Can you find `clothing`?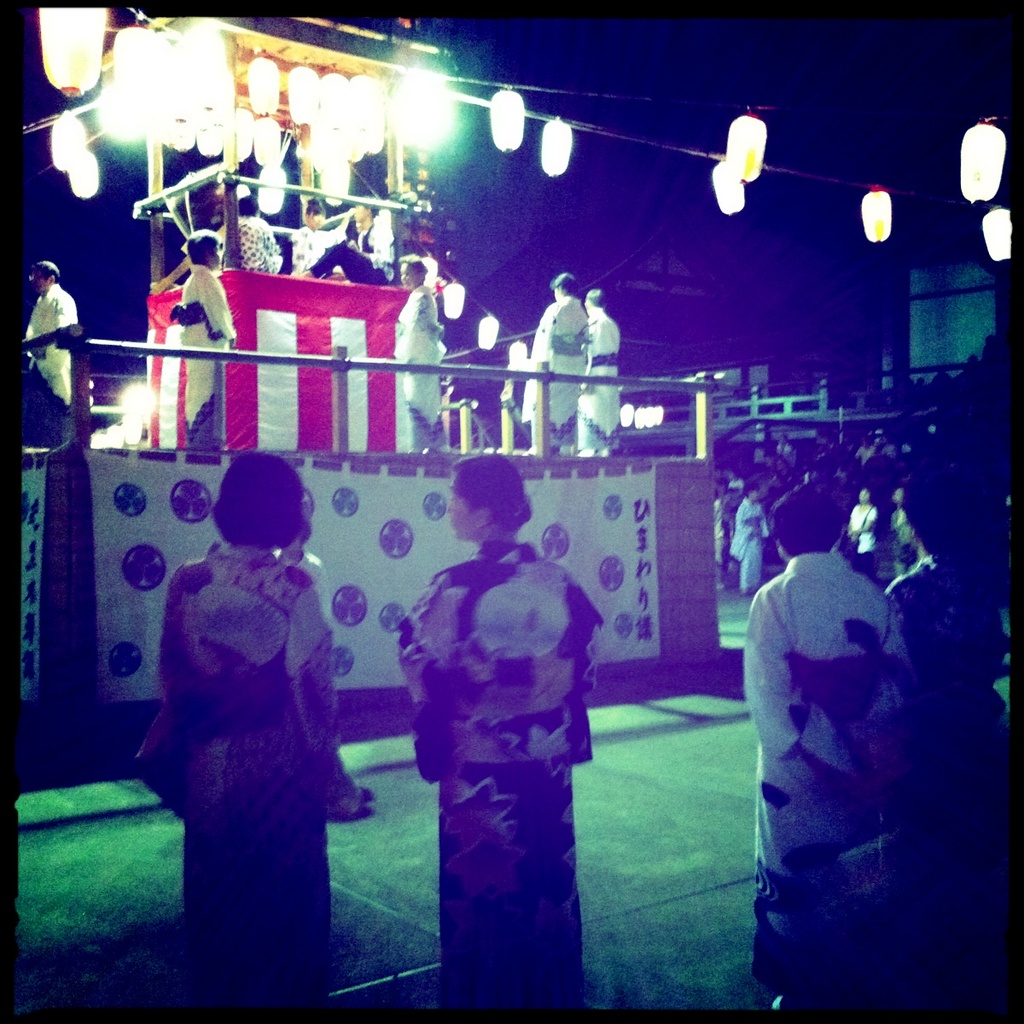
Yes, bounding box: 23, 286, 78, 451.
